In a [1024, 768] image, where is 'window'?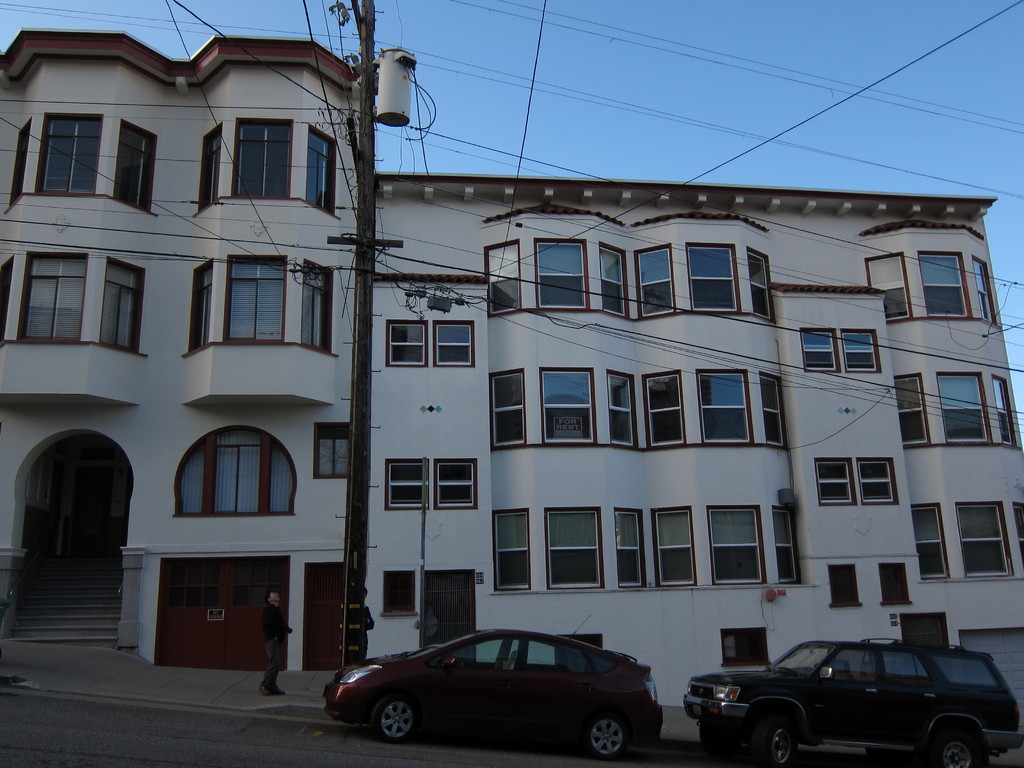
region(607, 502, 648, 589).
